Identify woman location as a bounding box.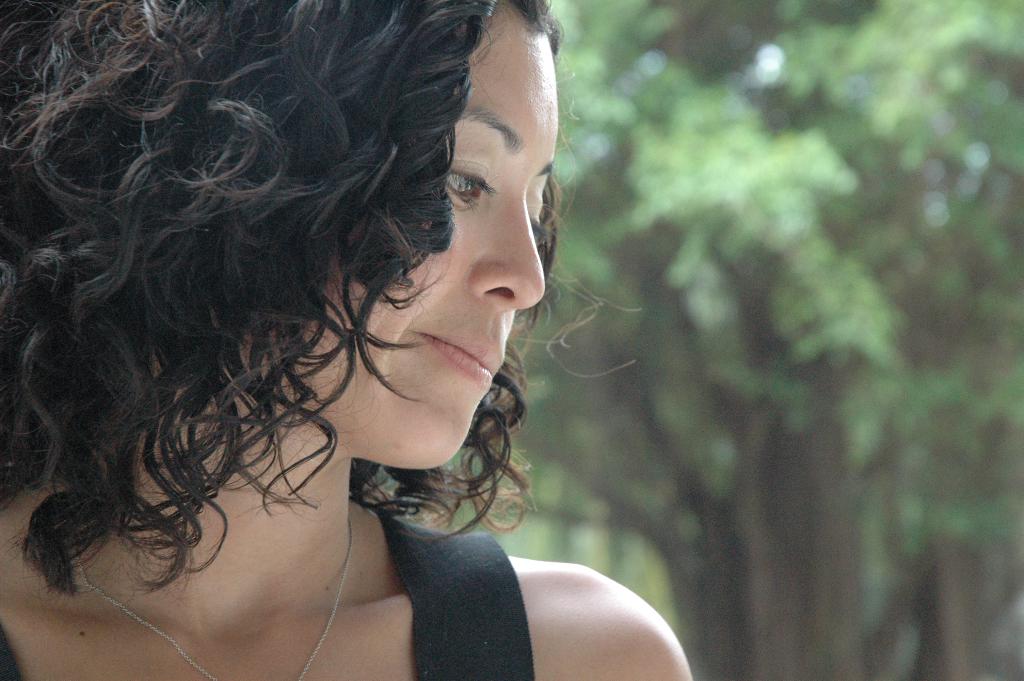
crop(0, 0, 698, 677).
